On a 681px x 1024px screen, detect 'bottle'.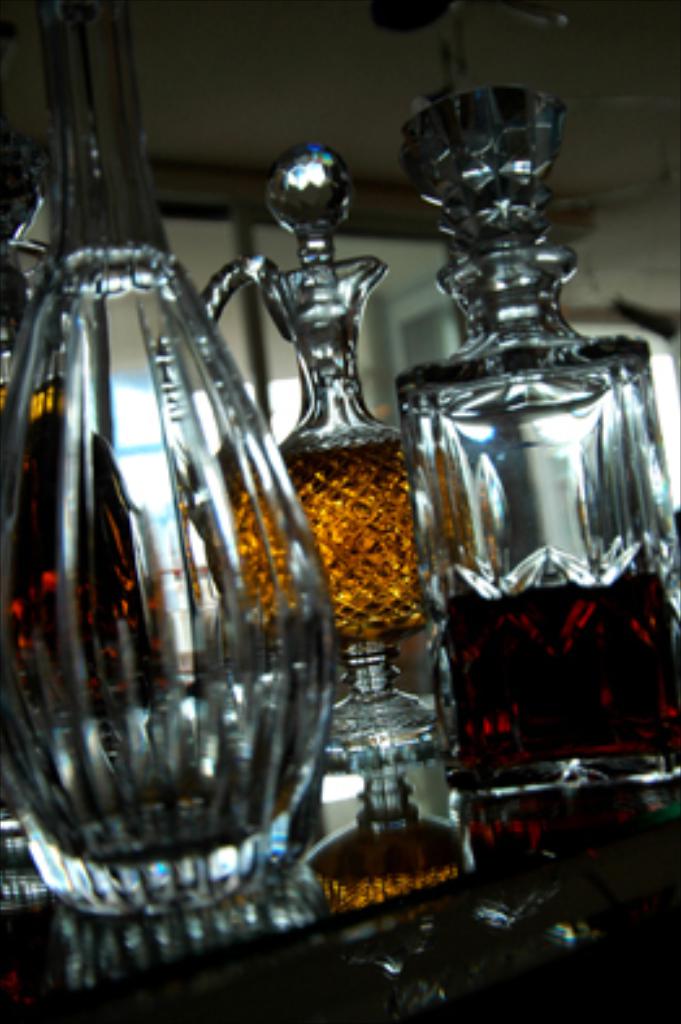
[237, 151, 413, 660].
